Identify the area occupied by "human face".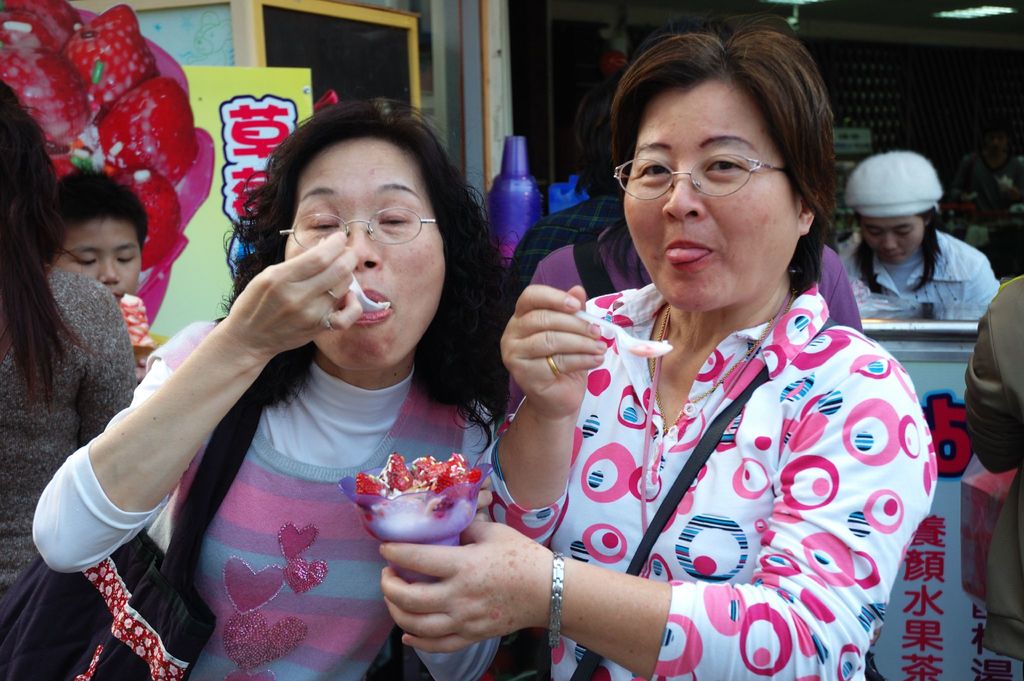
Area: bbox=(623, 84, 797, 311).
